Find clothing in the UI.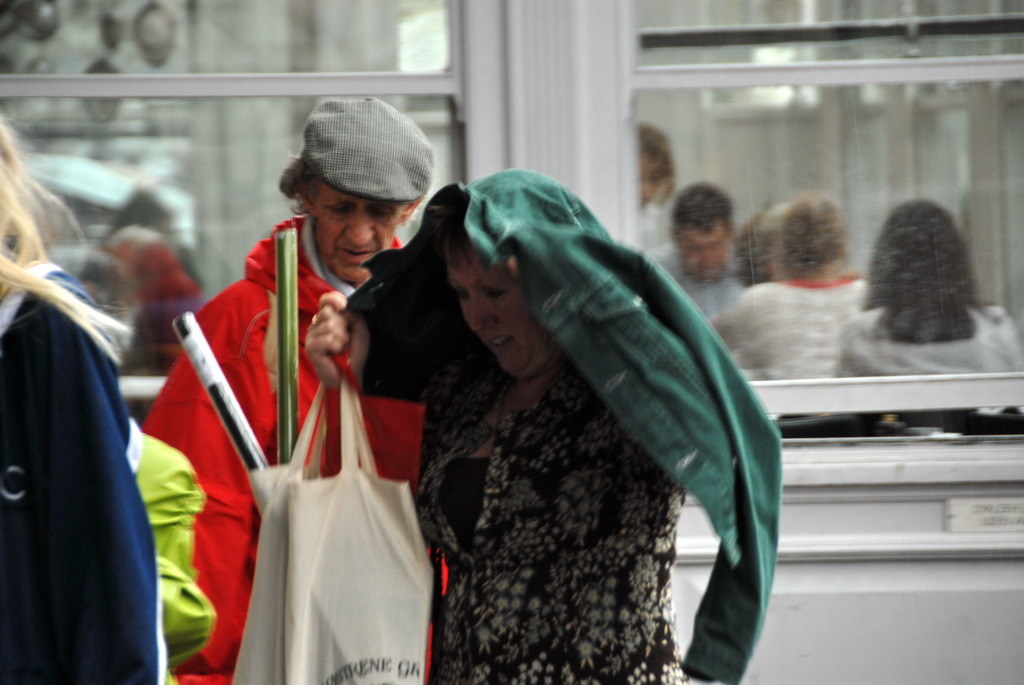
UI element at [362,171,760,684].
